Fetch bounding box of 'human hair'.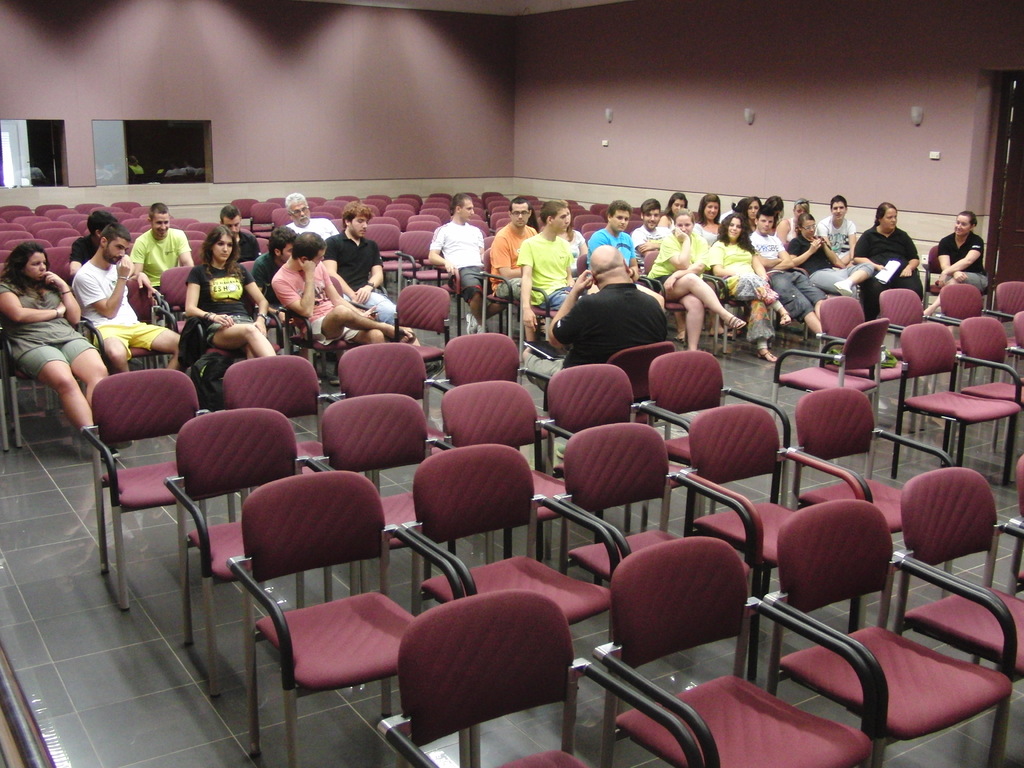
Bbox: <region>670, 209, 690, 232</region>.
